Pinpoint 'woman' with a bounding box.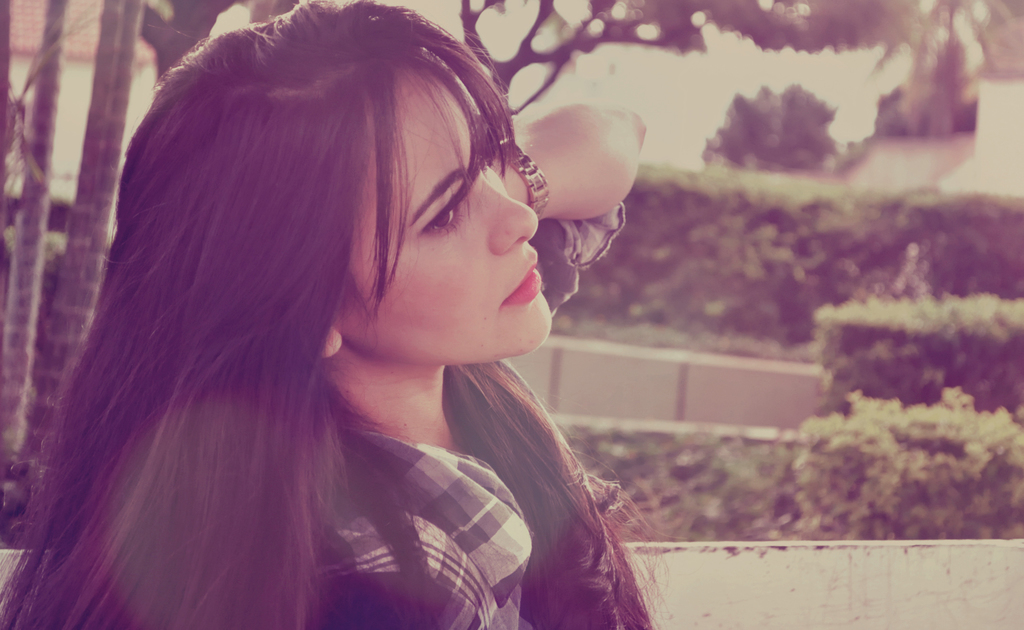
x1=18, y1=32, x2=737, y2=629.
